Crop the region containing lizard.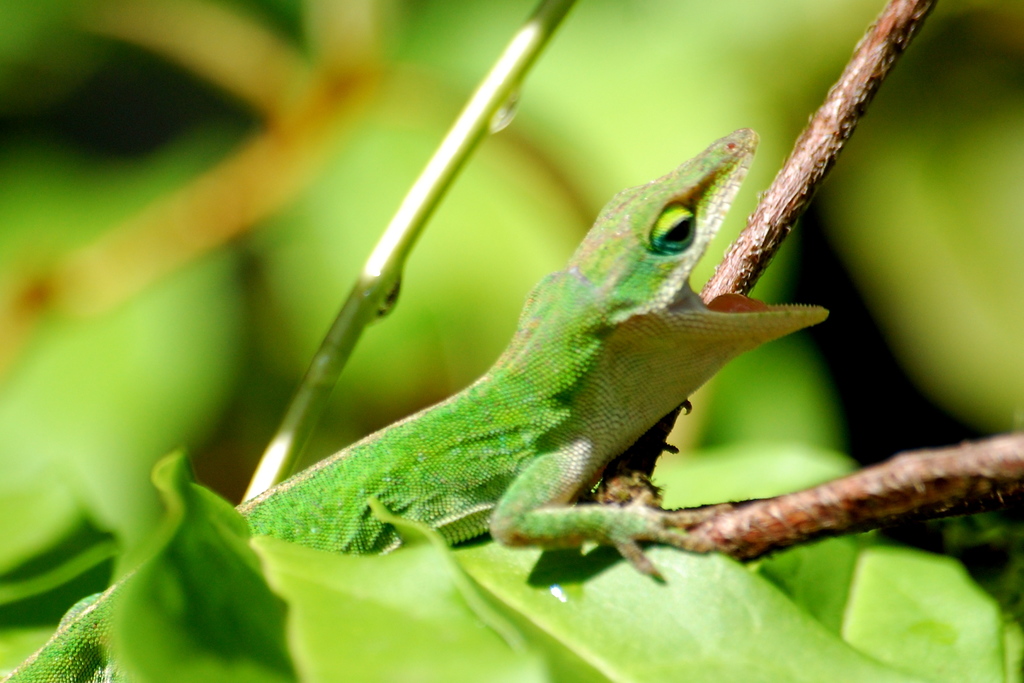
Crop region: bbox(7, 127, 826, 680).
